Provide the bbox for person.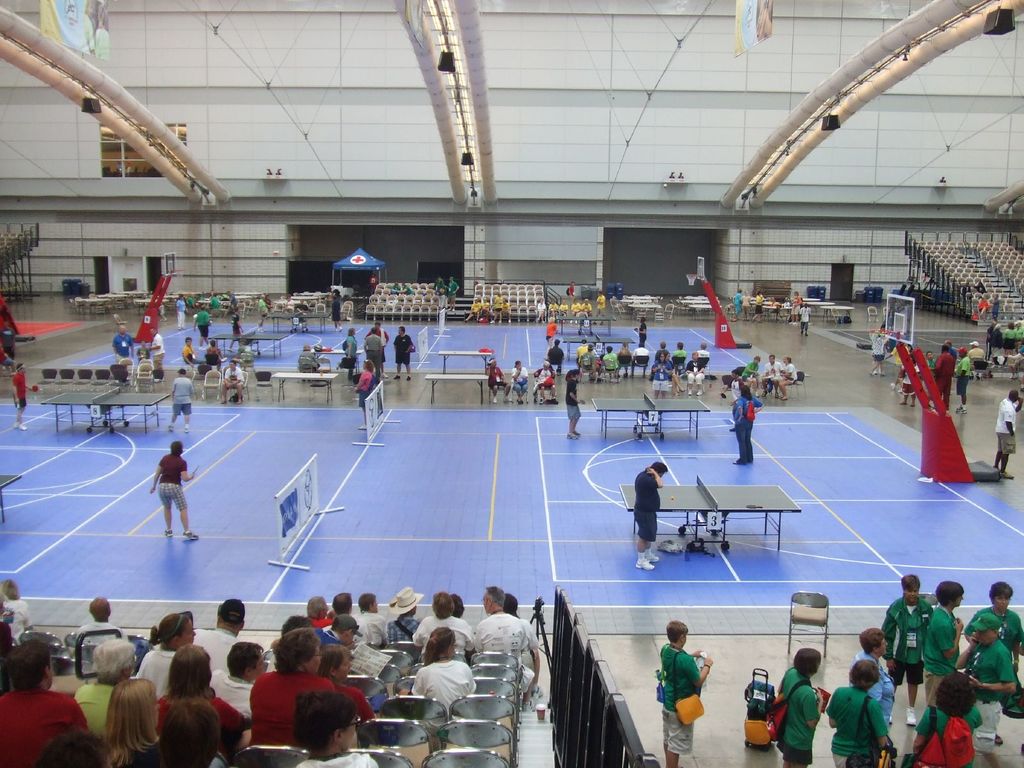
bbox=[144, 321, 165, 373].
